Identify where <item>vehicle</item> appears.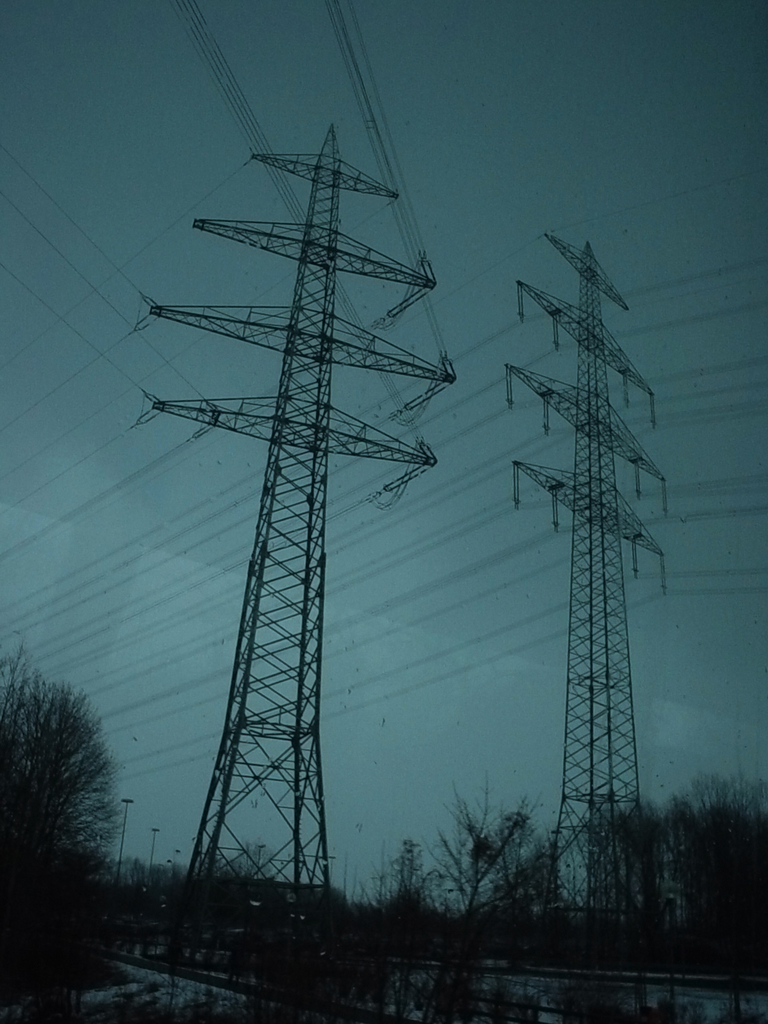
Appears at x1=73, y1=983, x2=220, y2=1017.
